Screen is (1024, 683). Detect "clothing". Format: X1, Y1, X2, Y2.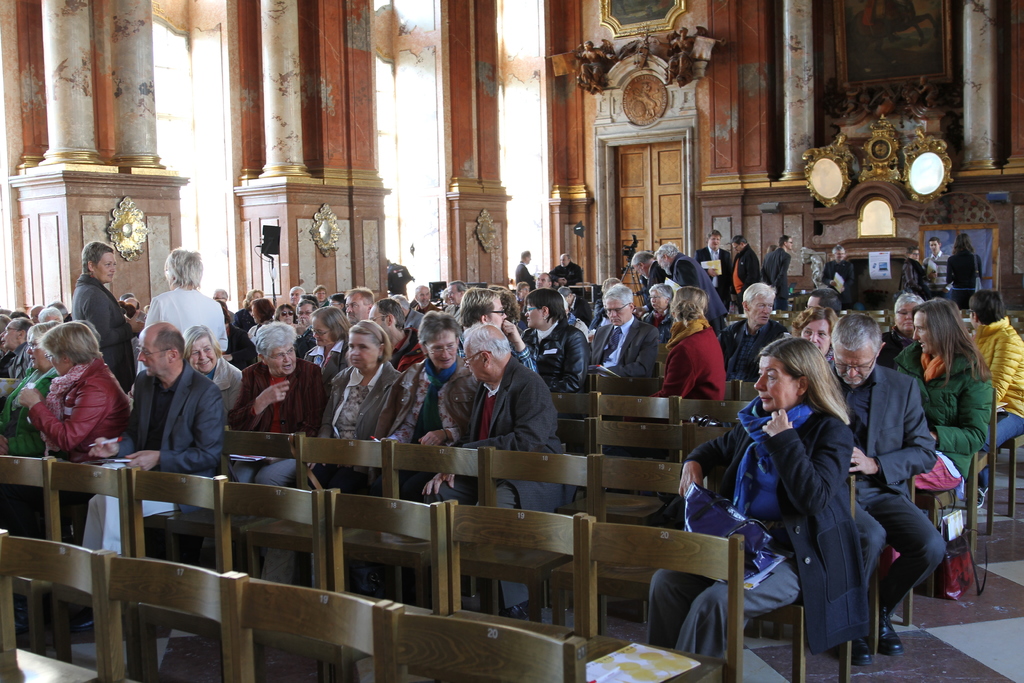
904, 257, 935, 288.
